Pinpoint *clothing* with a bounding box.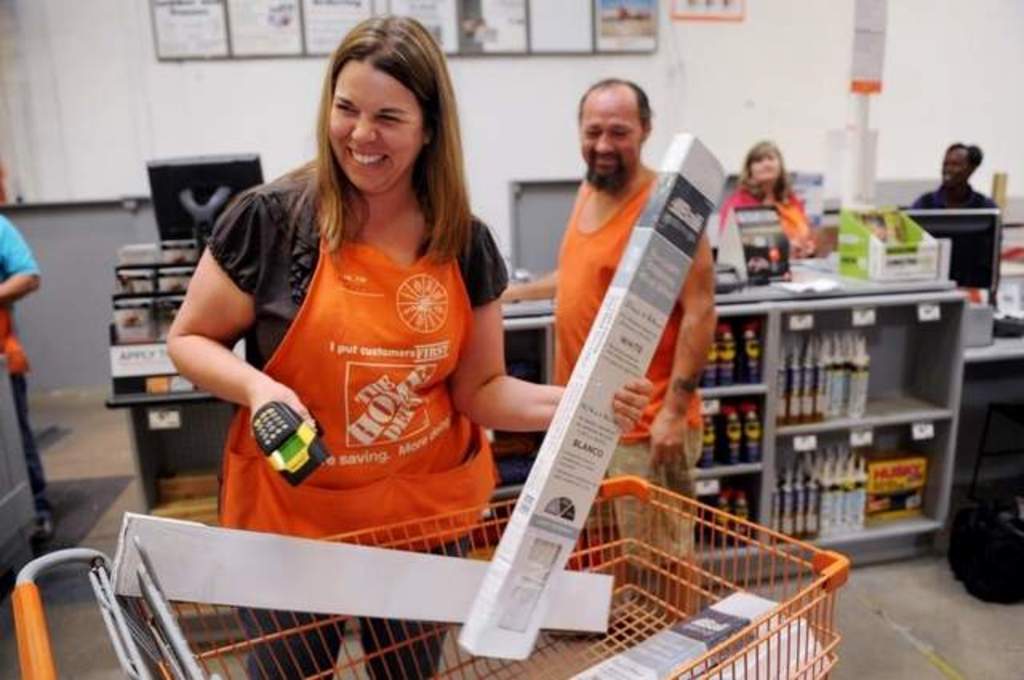
BBox(552, 174, 701, 558).
